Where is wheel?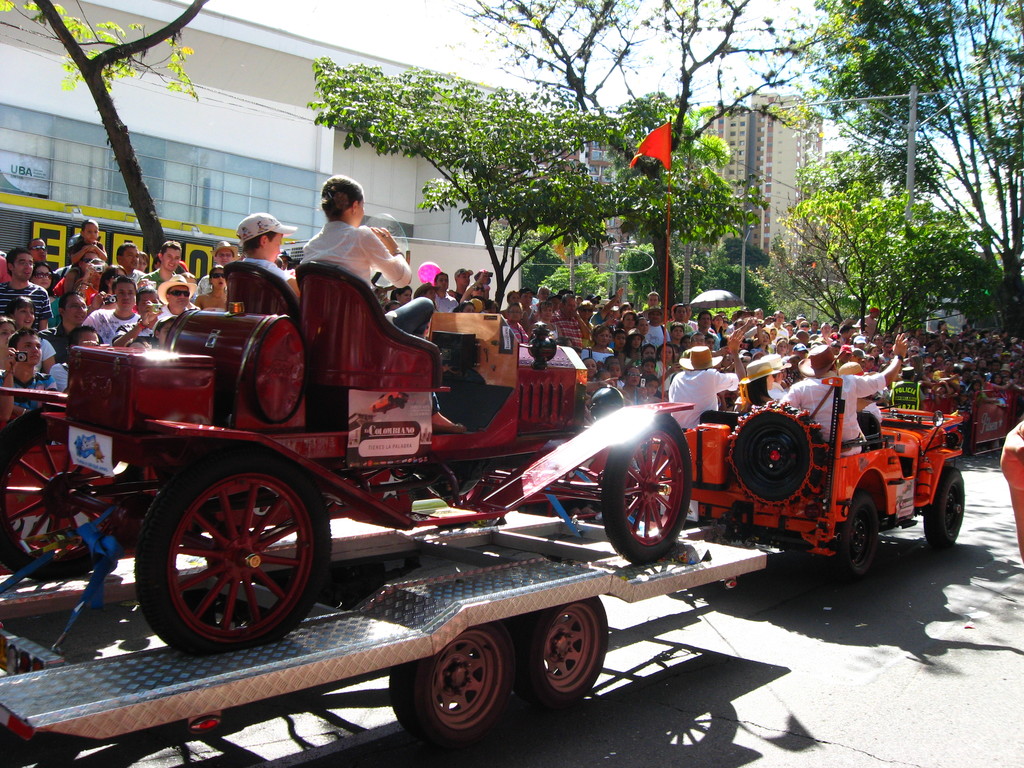
[135,450,331,652].
